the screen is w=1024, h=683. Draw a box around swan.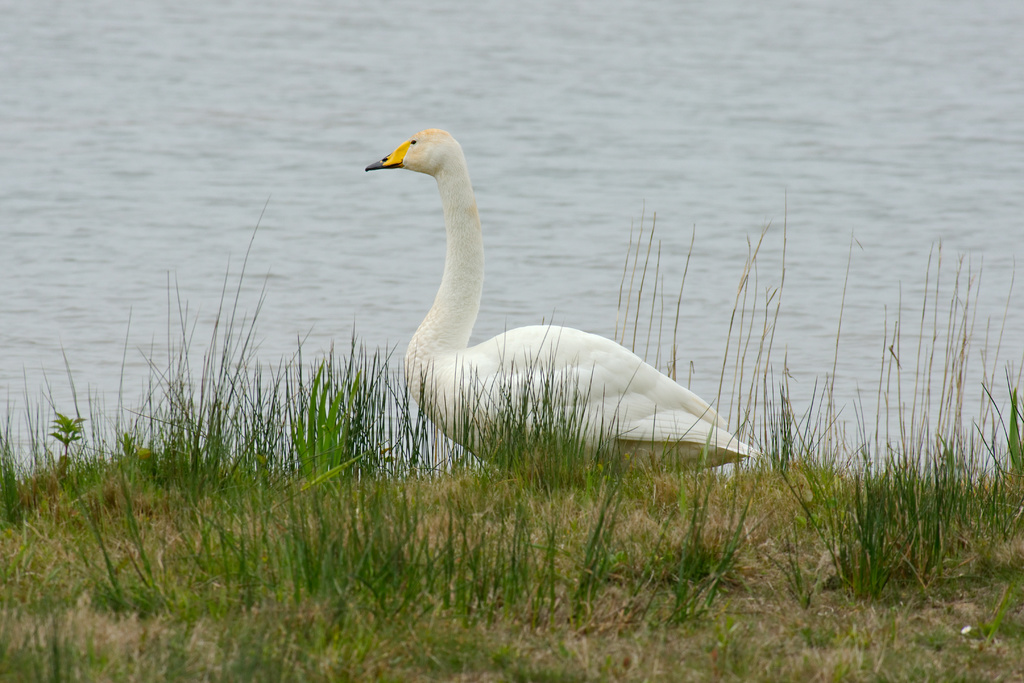
select_region(356, 120, 779, 479).
